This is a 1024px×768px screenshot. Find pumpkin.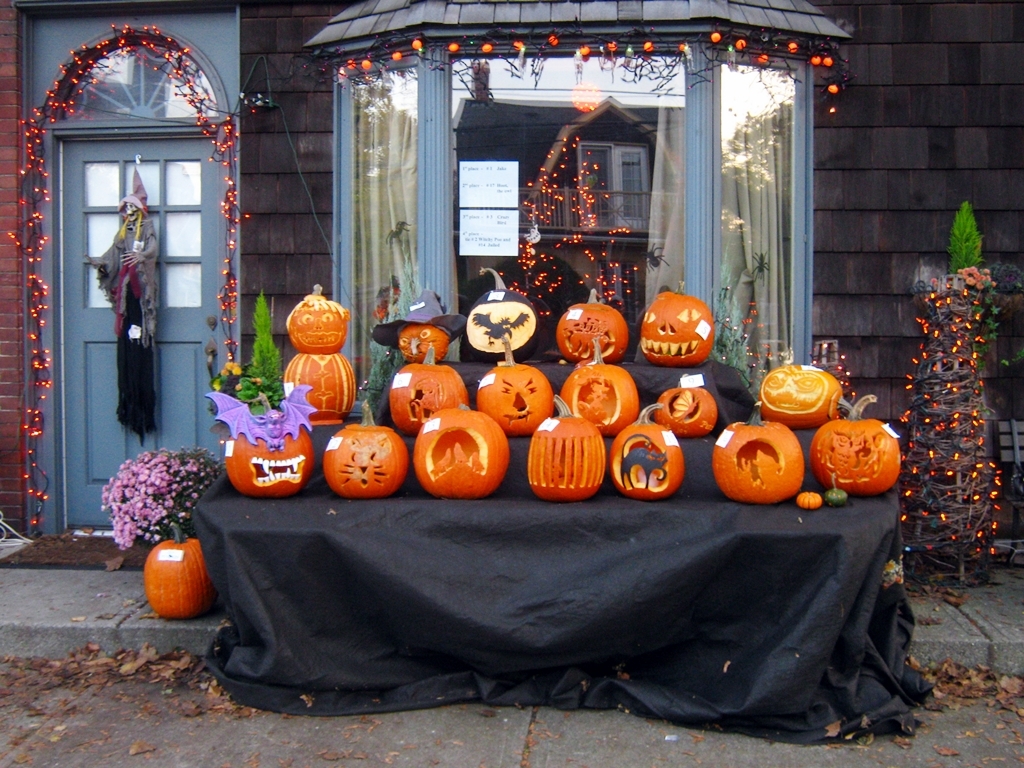
Bounding box: detection(475, 339, 557, 437).
